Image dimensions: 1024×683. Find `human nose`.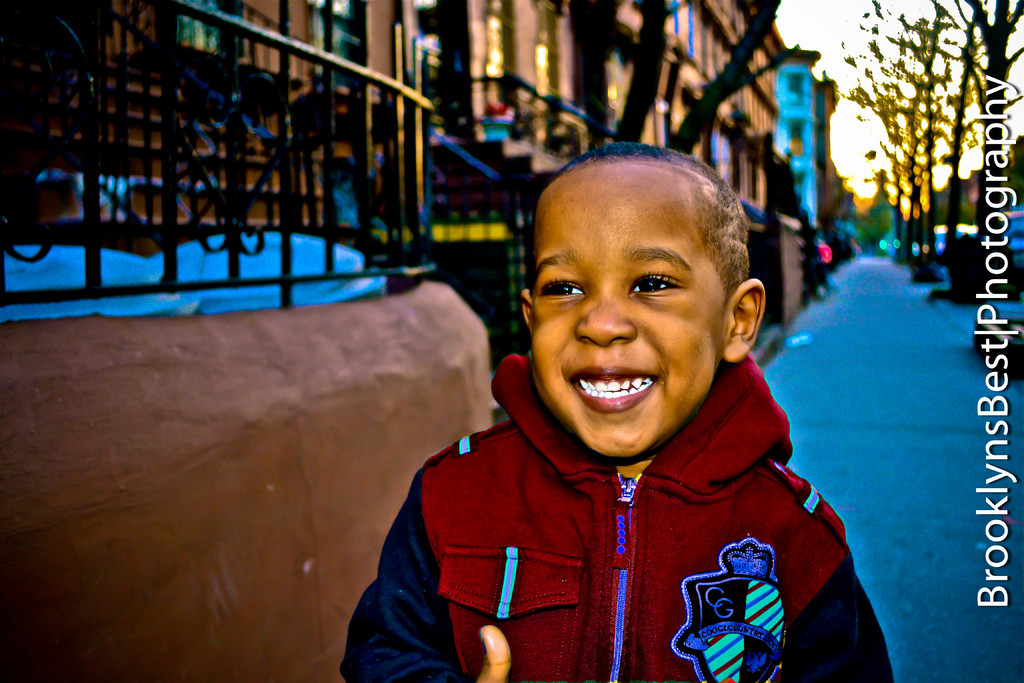
577, 286, 637, 347.
